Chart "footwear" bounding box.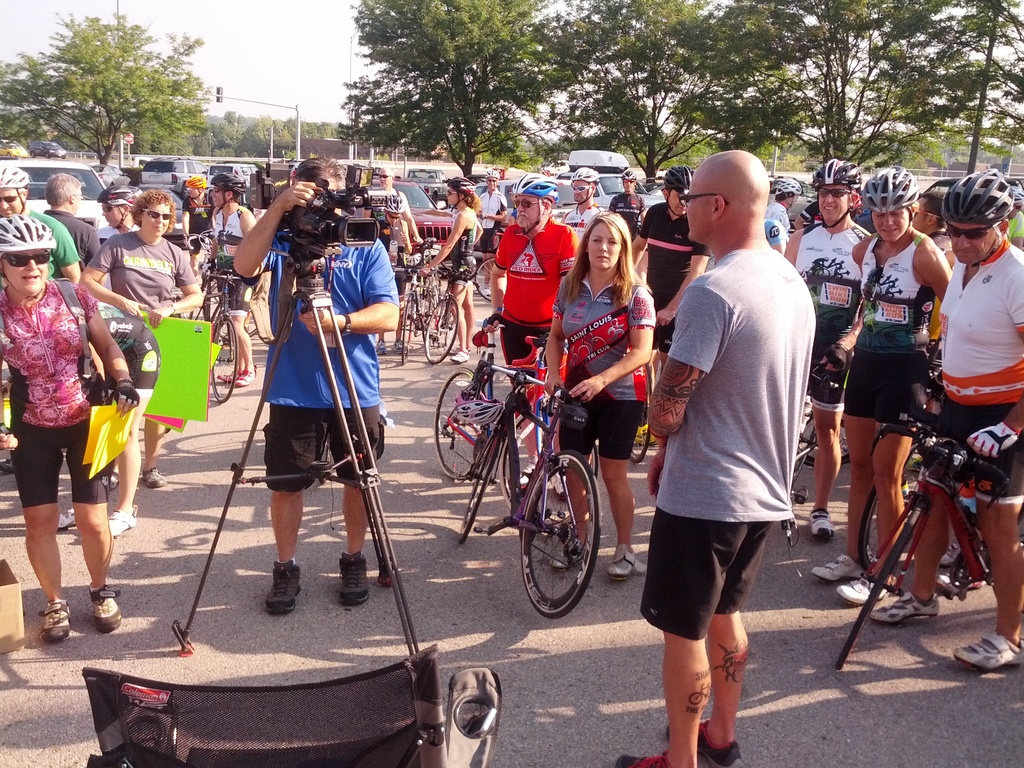
Charted: <region>450, 351, 471, 362</region>.
